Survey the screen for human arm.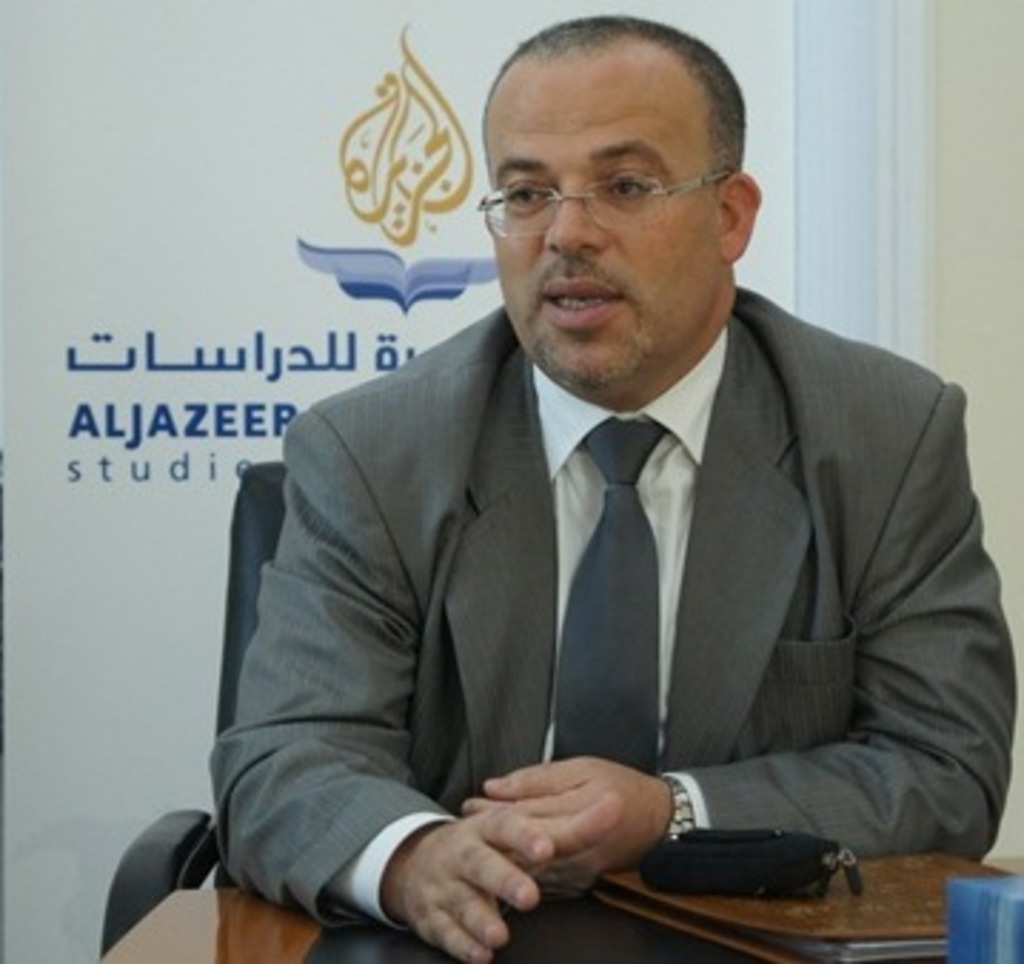
Survey found: locate(385, 770, 707, 953).
